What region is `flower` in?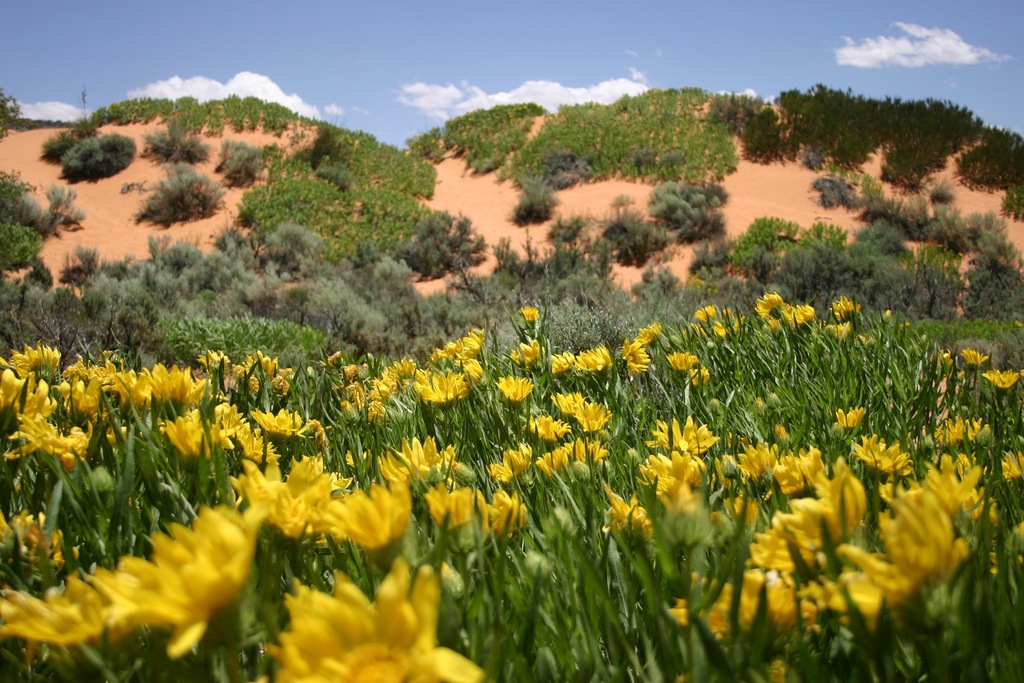
<box>986,364,1023,384</box>.
